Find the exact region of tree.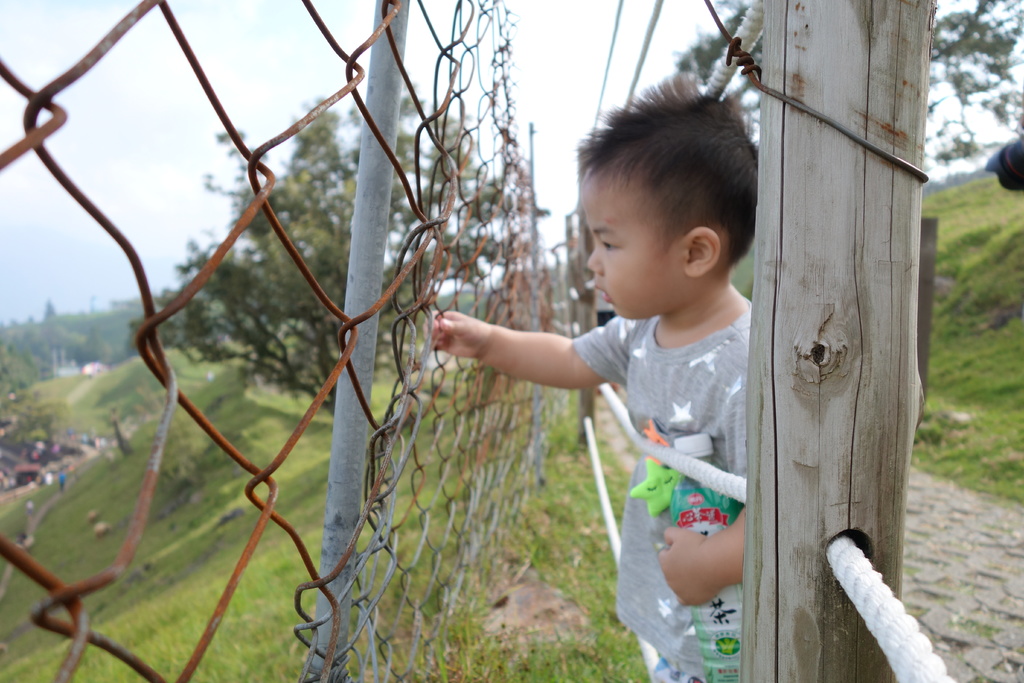
Exact region: bbox(154, 102, 541, 434).
